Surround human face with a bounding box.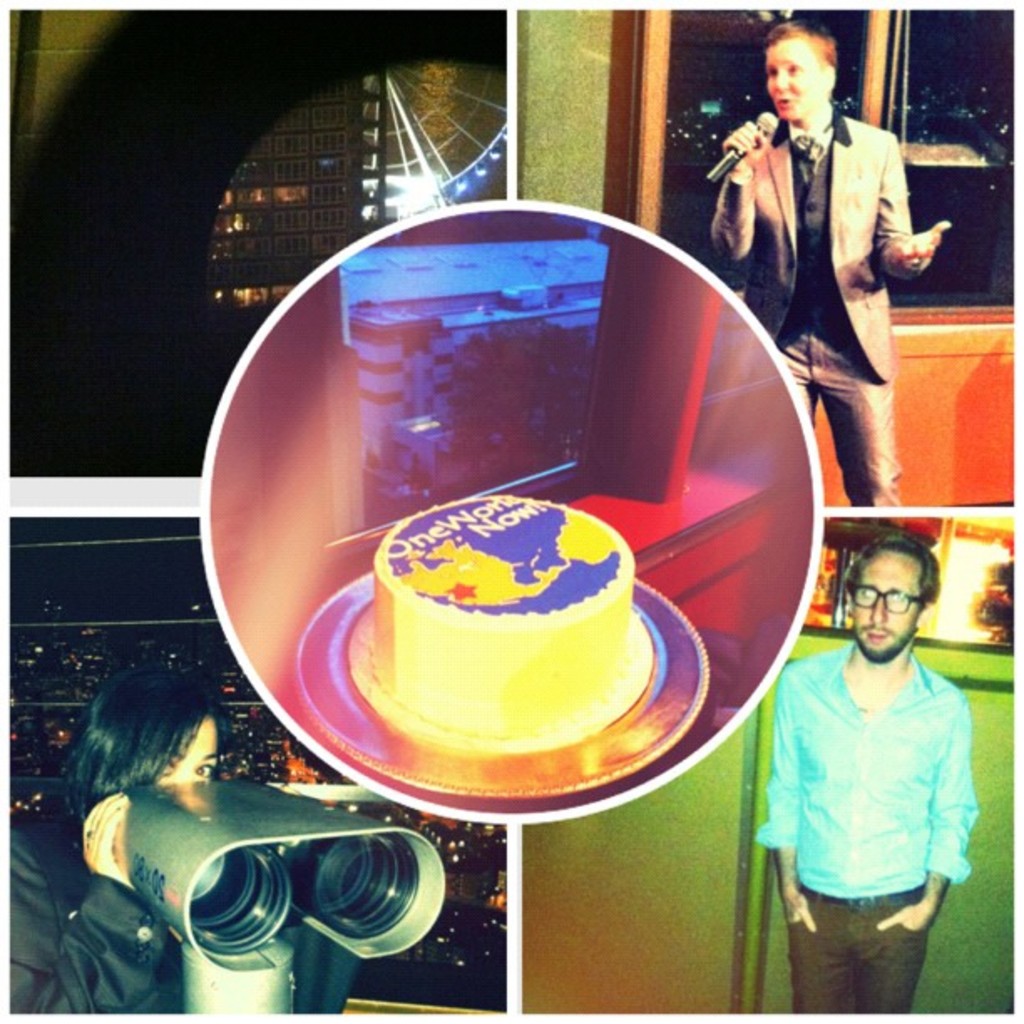
<box>766,52,823,119</box>.
